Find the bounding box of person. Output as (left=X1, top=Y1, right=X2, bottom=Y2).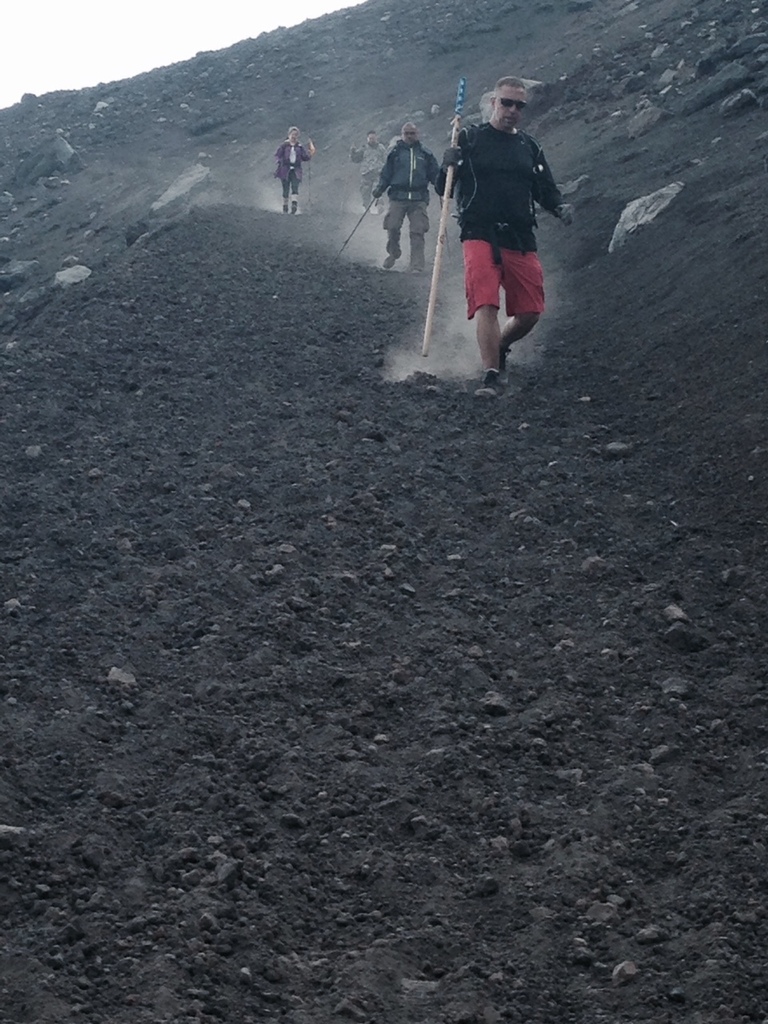
(left=348, top=133, right=389, bottom=209).
